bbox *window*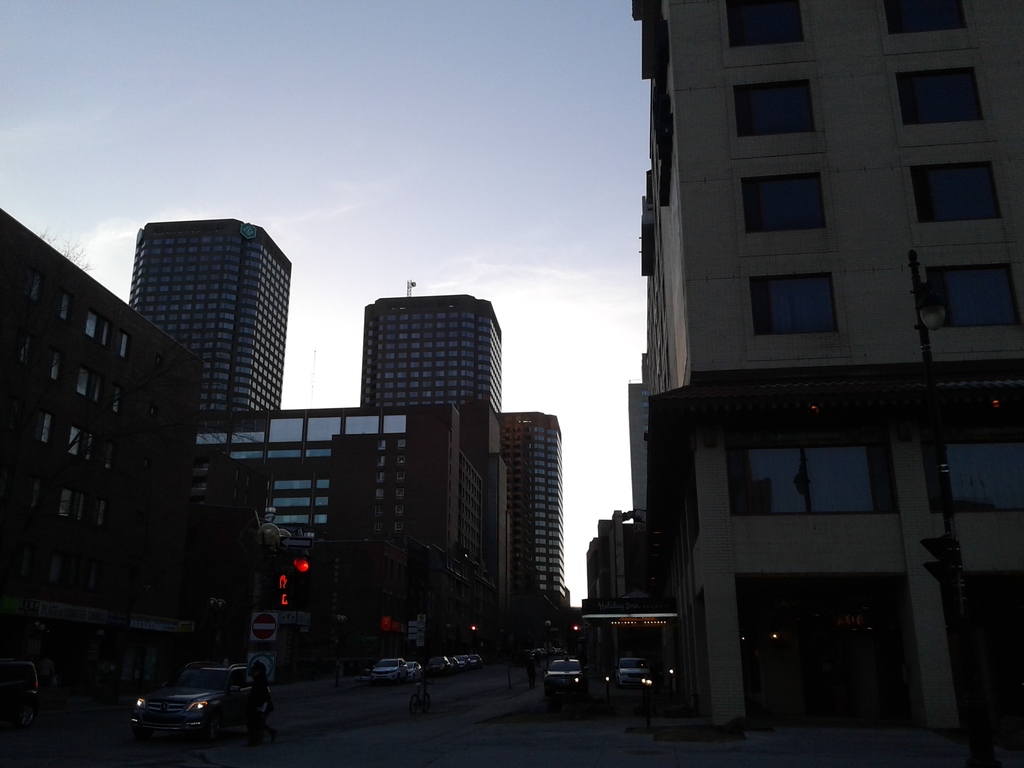
39, 415, 47, 444
